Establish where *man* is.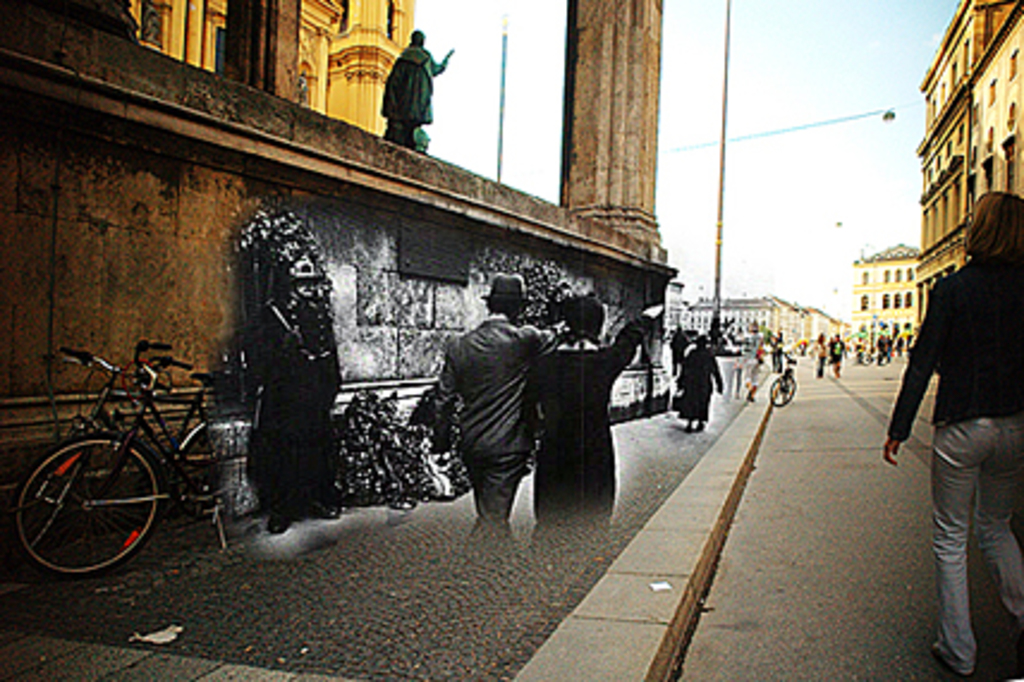
Established at <box>825,333,845,380</box>.
